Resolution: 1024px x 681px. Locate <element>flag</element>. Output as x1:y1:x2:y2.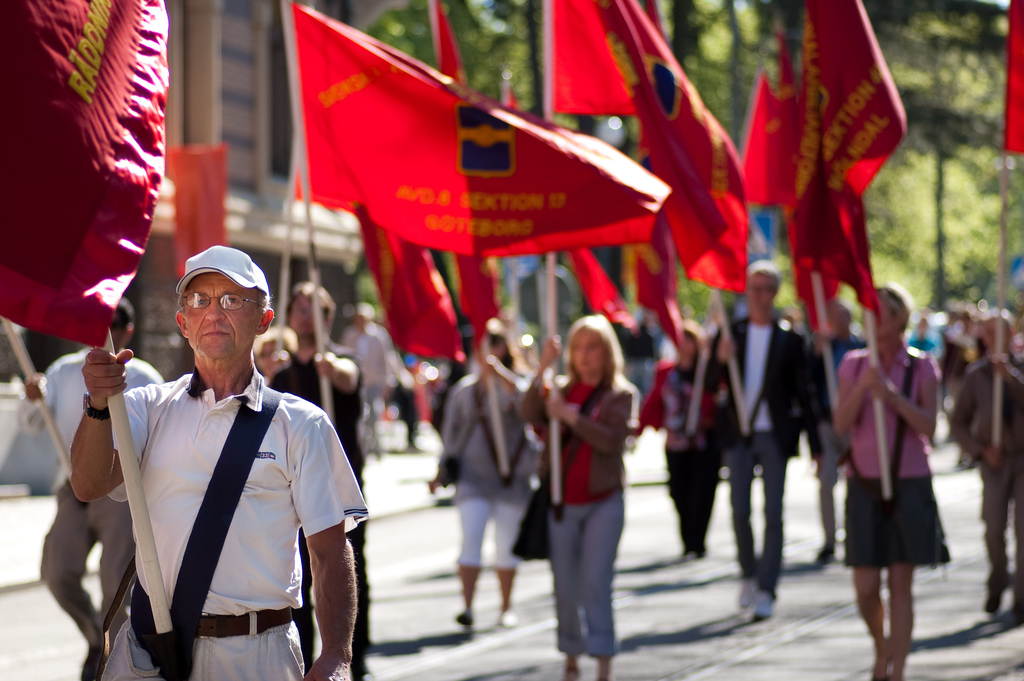
620:83:683:351.
